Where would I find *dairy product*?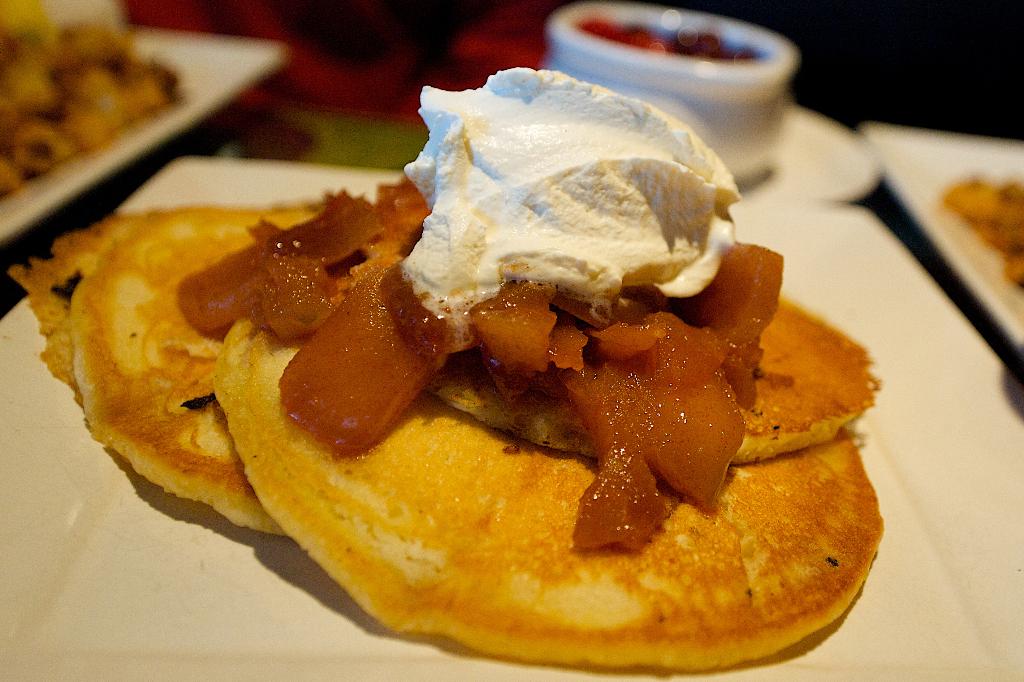
At {"left": 347, "top": 69, "right": 763, "bottom": 329}.
